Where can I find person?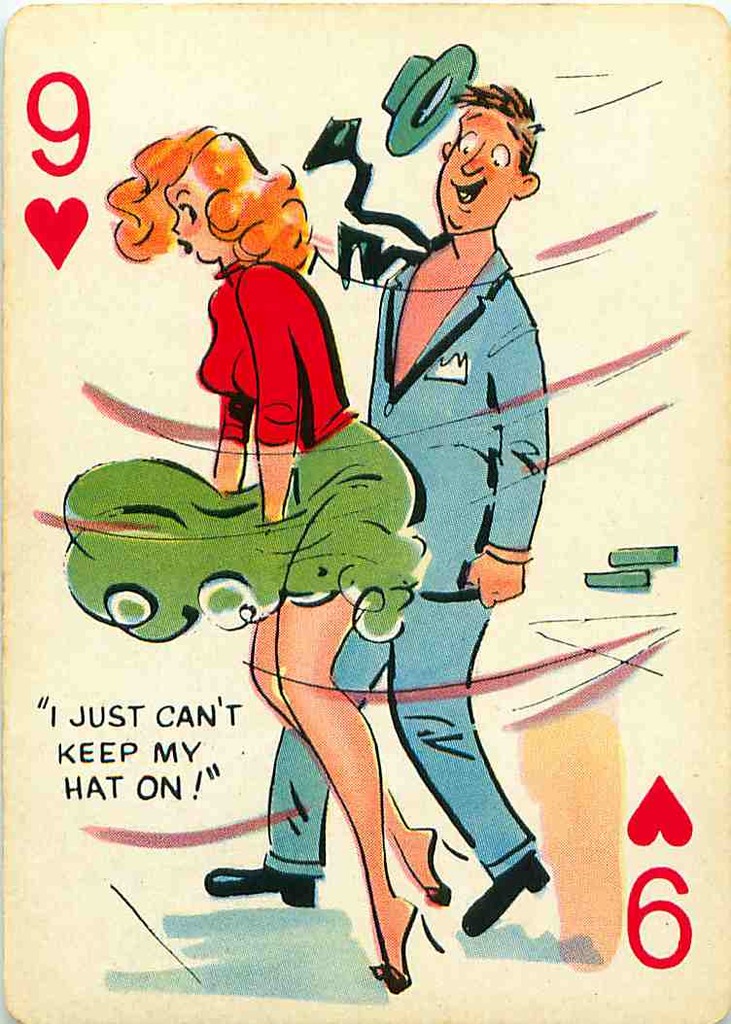
You can find it at x1=104 y1=121 x2=431 y2=1001.
